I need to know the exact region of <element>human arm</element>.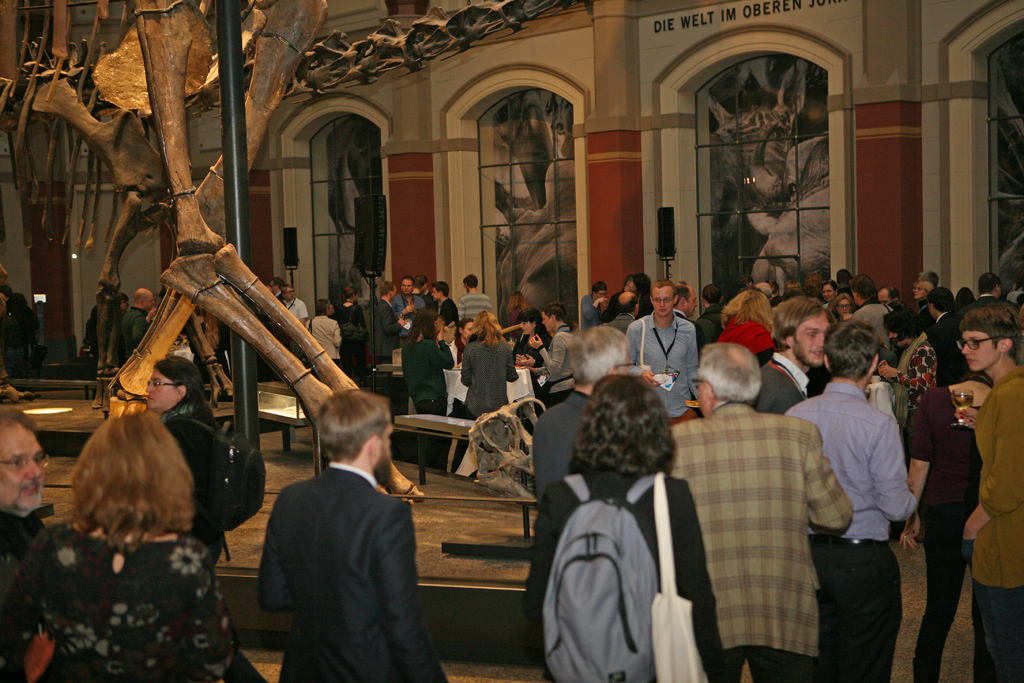
Region: detection(455, 297, 465, 322).
